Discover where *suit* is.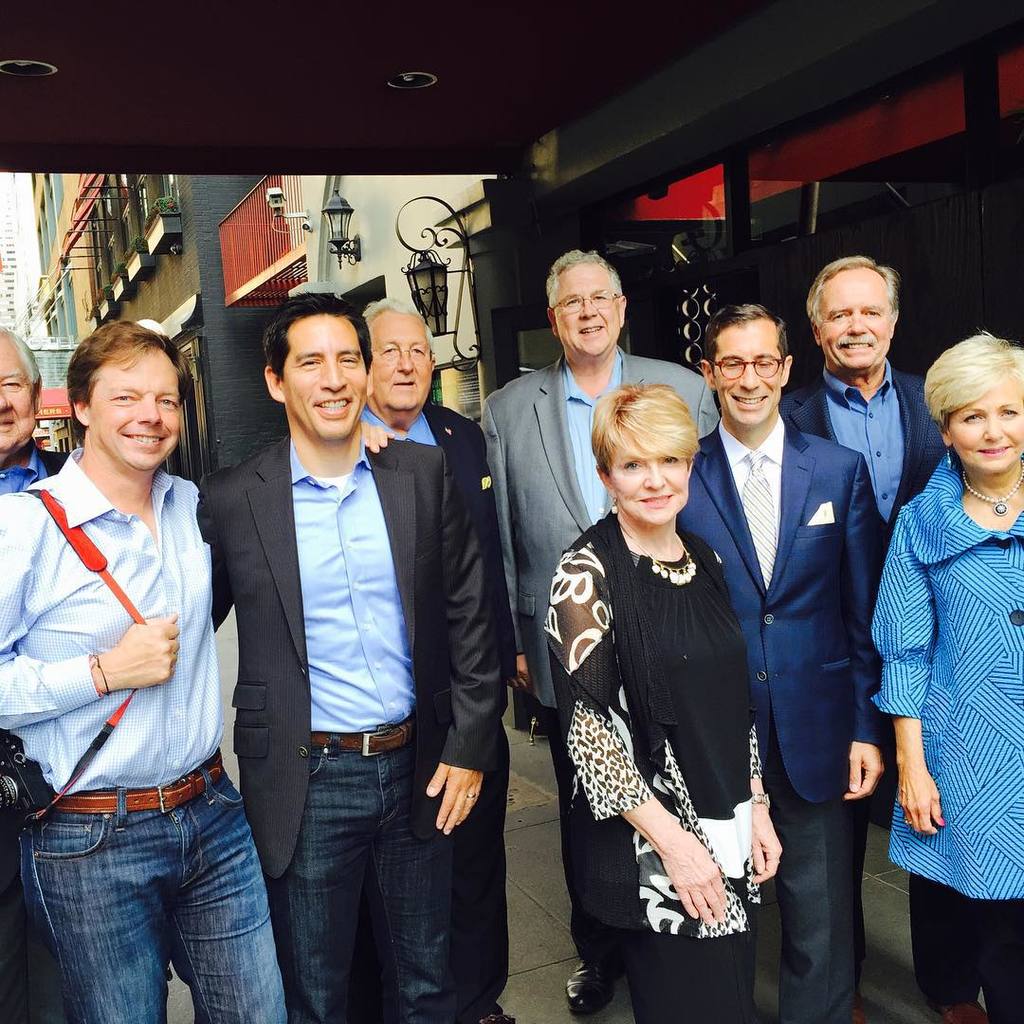
Discovered at rect(785, 357, 971, 569).
